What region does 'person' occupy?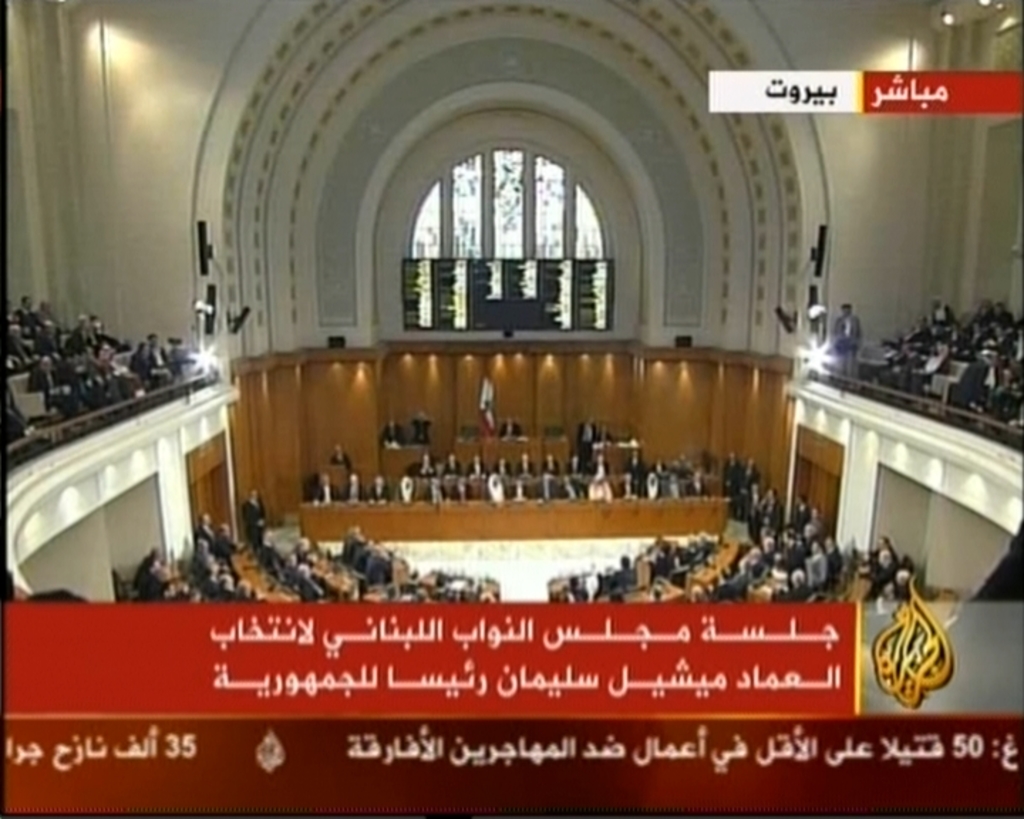
select_region(835, 293, 866, 367).
